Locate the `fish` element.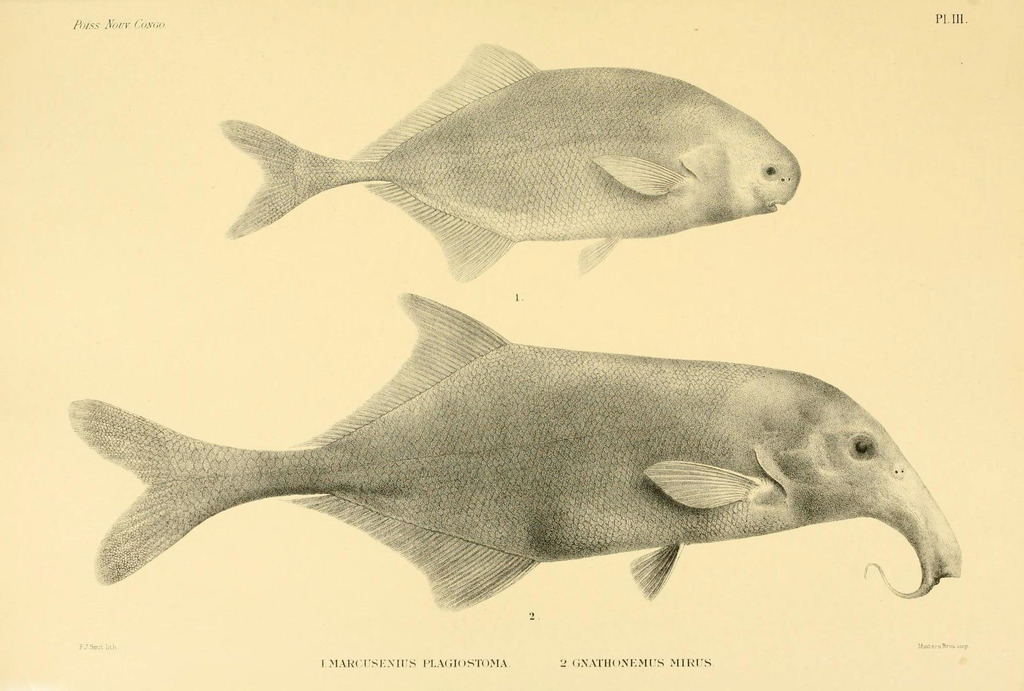
Element bbox: BBox(60, 287, 965, 610).
